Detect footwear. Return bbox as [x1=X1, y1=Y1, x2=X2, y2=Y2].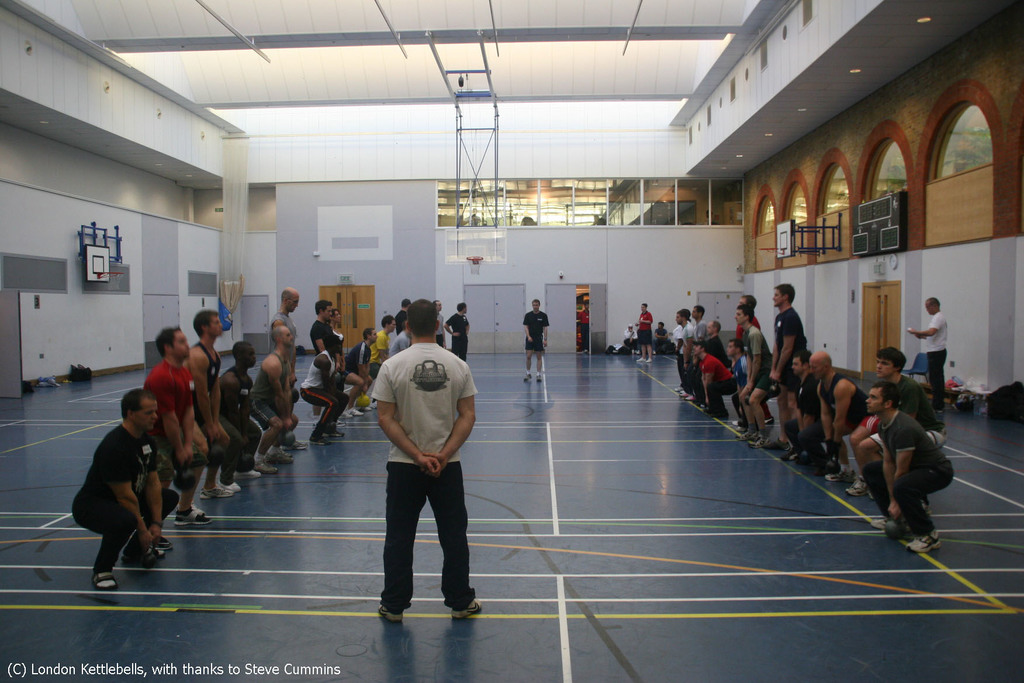
[x1=635, y1=355, x2=644, y2=361].
